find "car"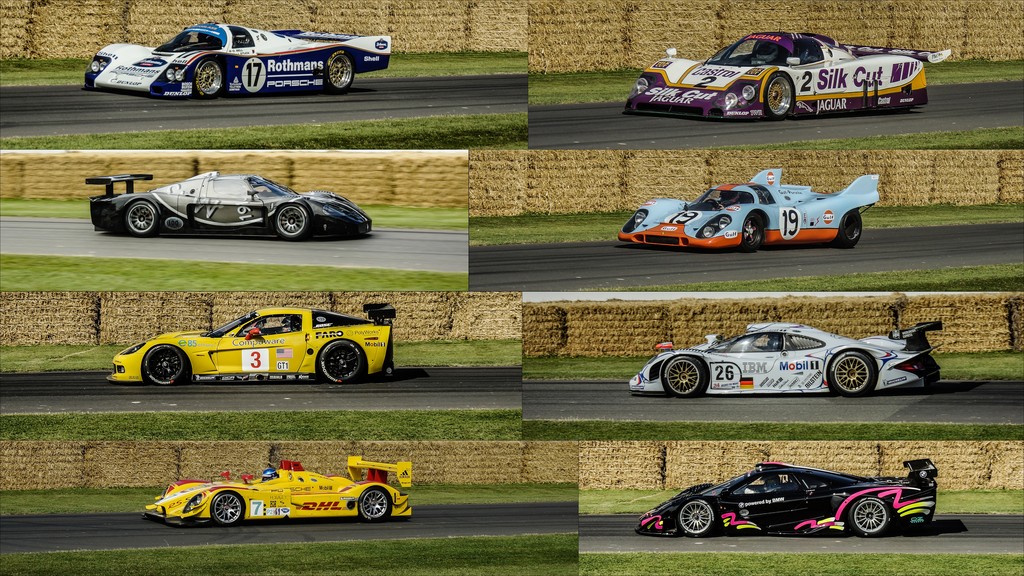
(left=636, top=456, right=948, bottom=543)
